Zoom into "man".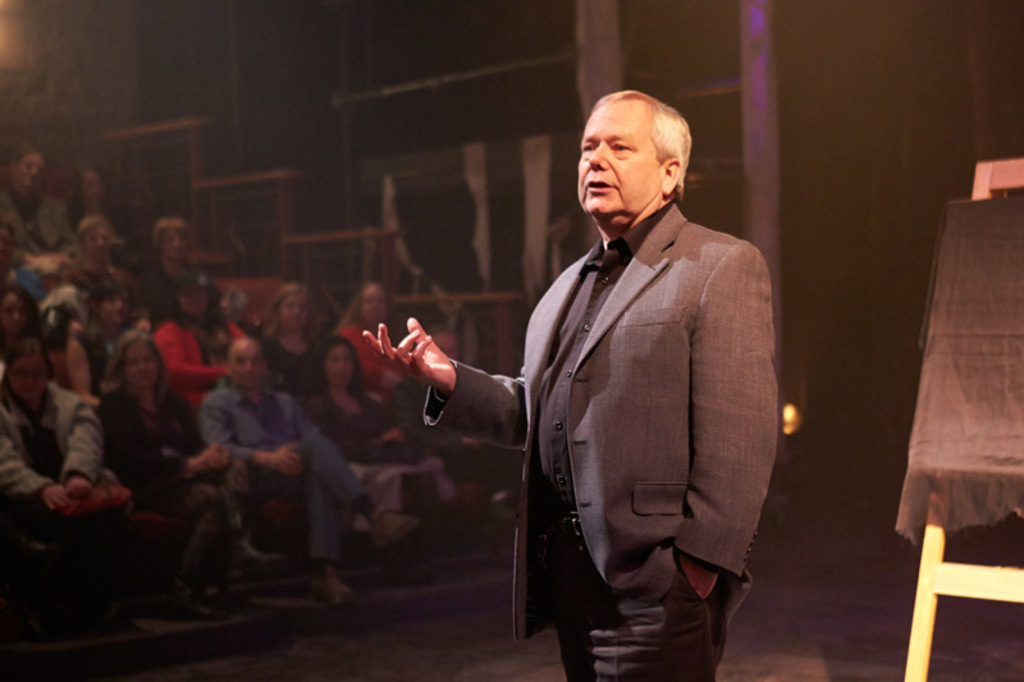
Zoom target: (0, 151, 81, 270).
